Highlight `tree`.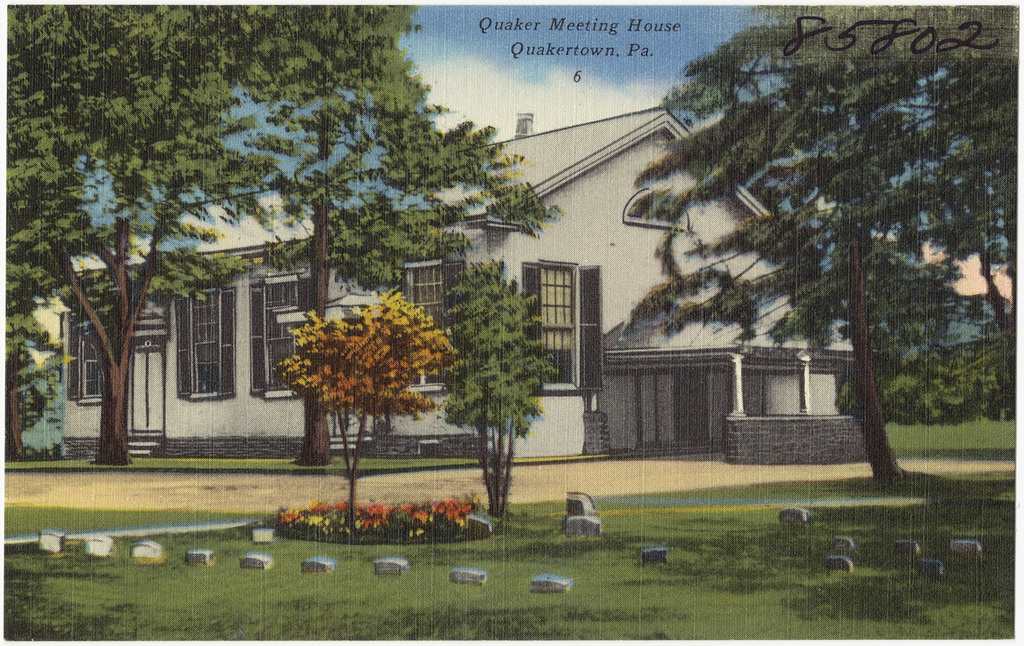
Highlighted region: 263 60 560 470.
